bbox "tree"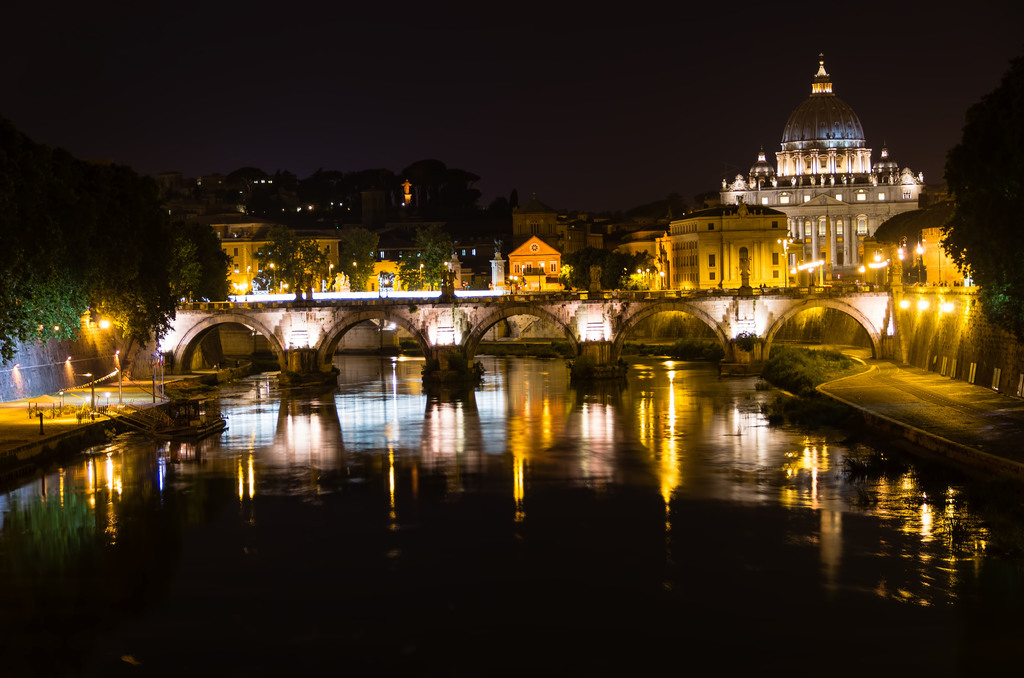
pyautogui.locateOnScreen(252, 227, 328, 289)
